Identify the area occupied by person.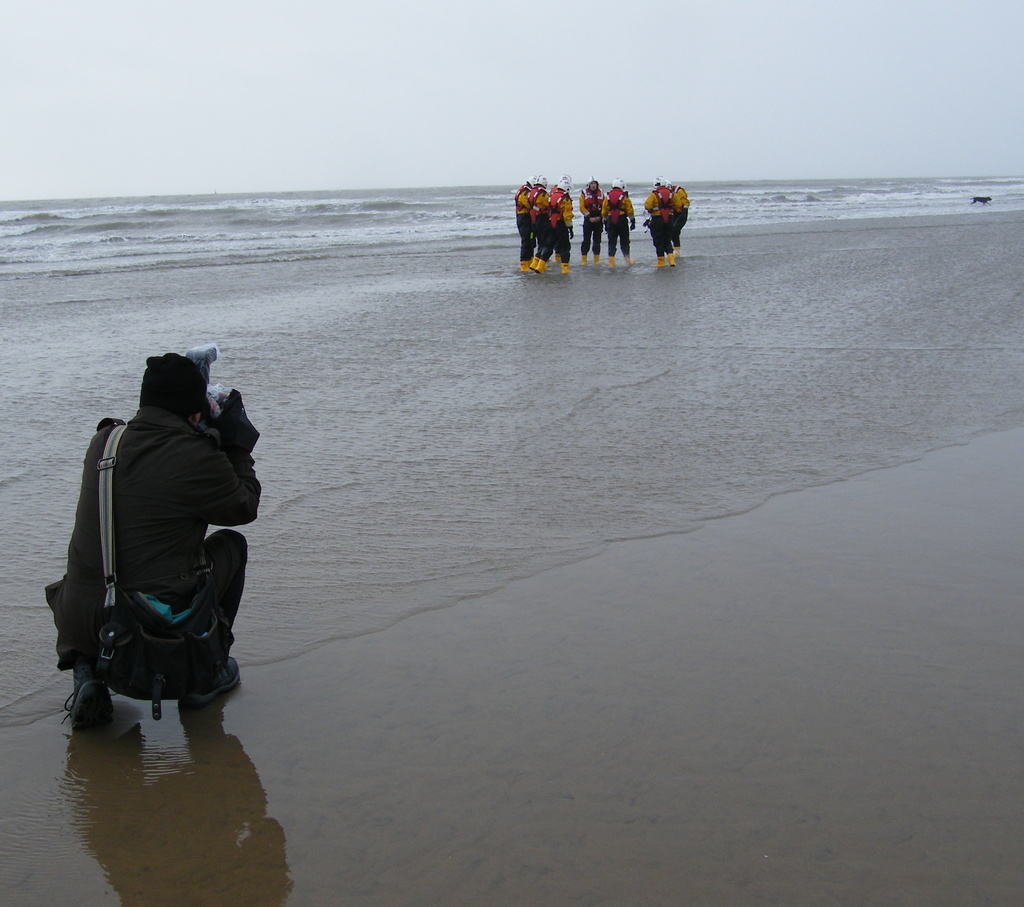
Area: left=527, top=177, right=549, bottom=250.
